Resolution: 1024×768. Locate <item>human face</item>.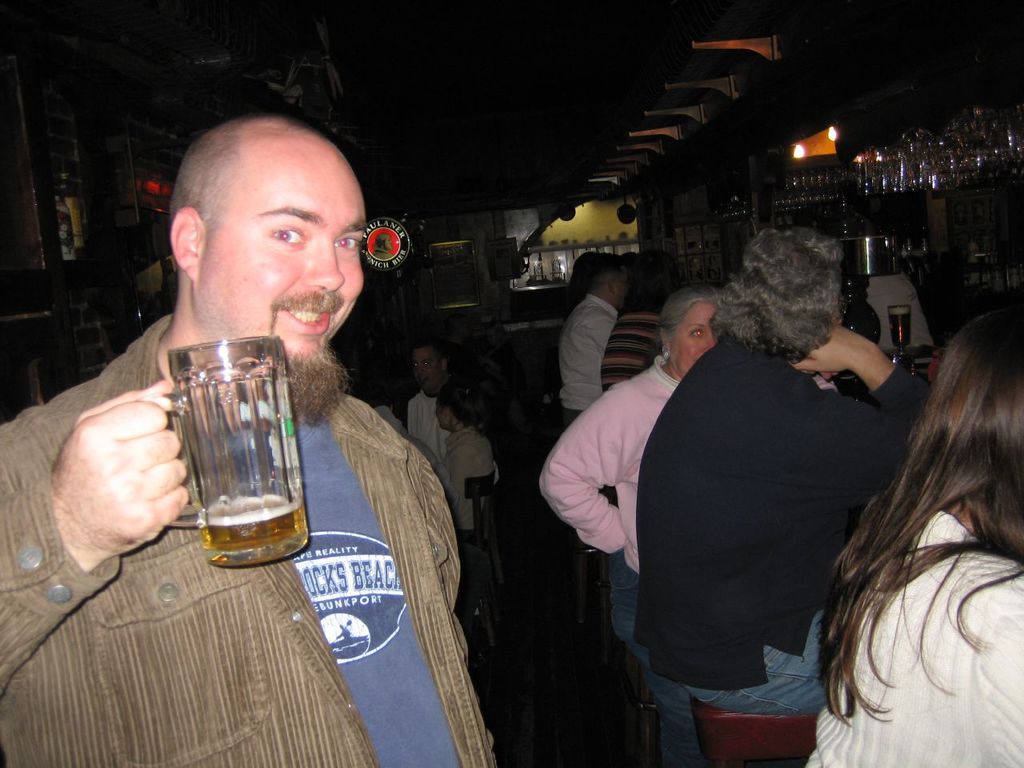
(left=415, top=352, right=438, bottom=399).
